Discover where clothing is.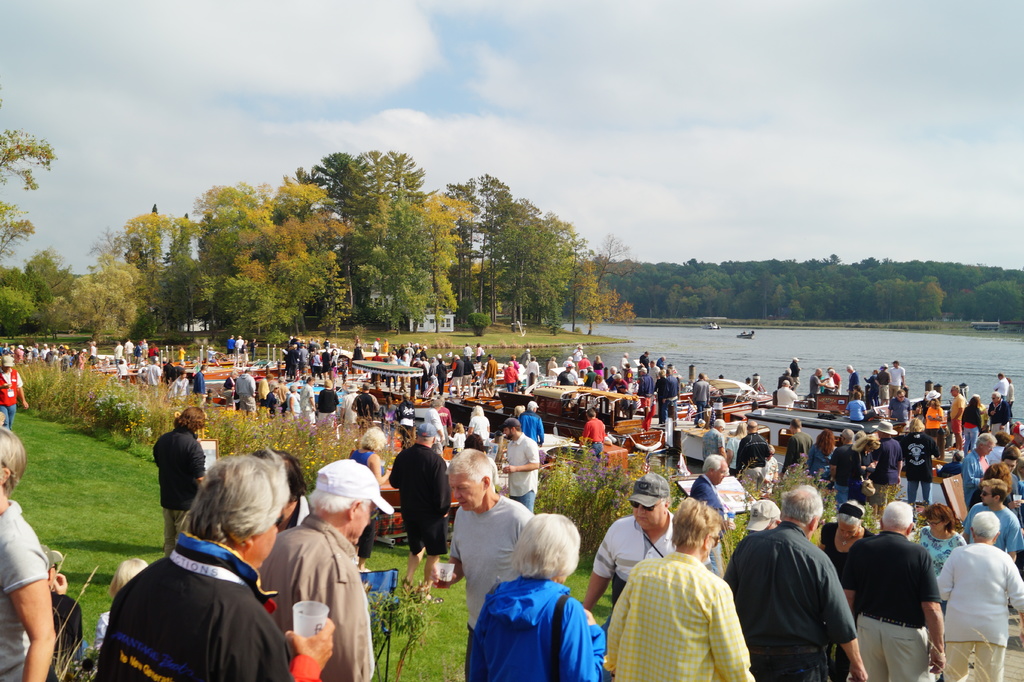
Discovered at x1=513 y1=492 x2=540 y2=508.
